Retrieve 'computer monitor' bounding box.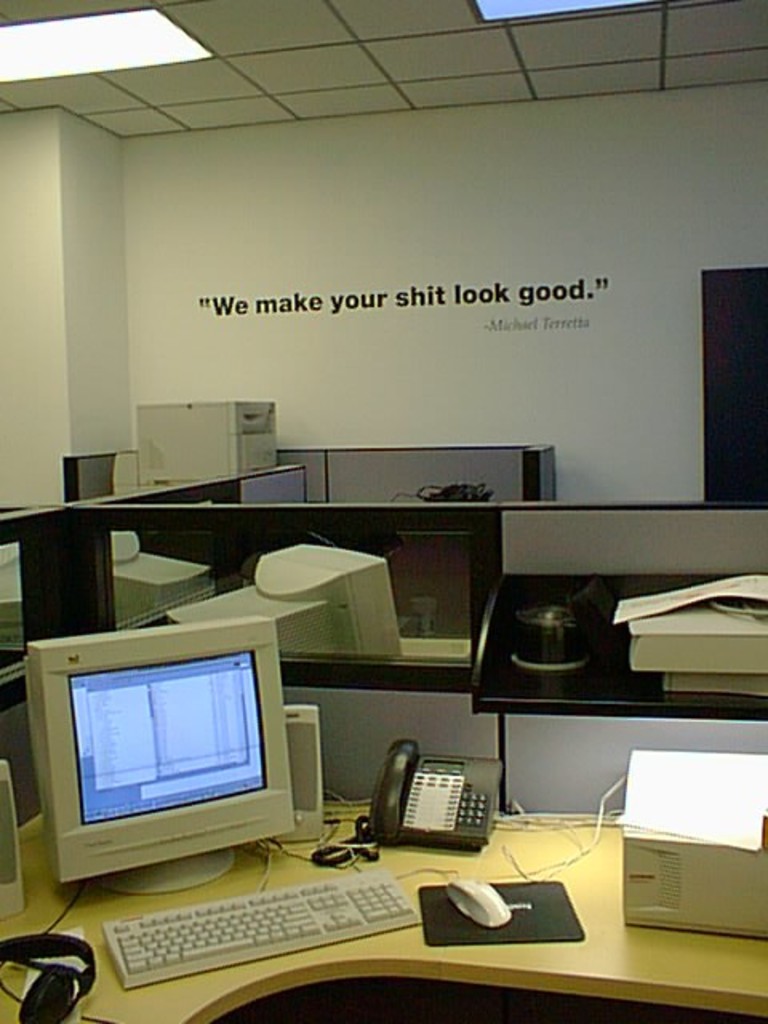
Bounding box: region(160, 538, 403, 661).
